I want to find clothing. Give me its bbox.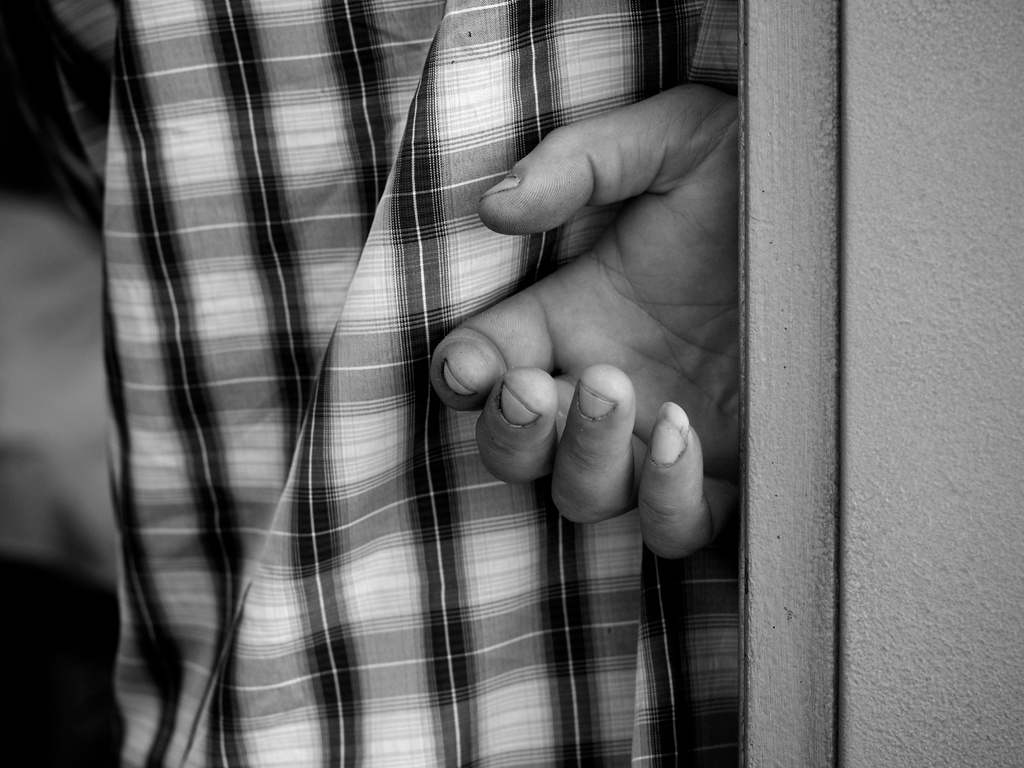
Rect(70, 18, 869, 745).
